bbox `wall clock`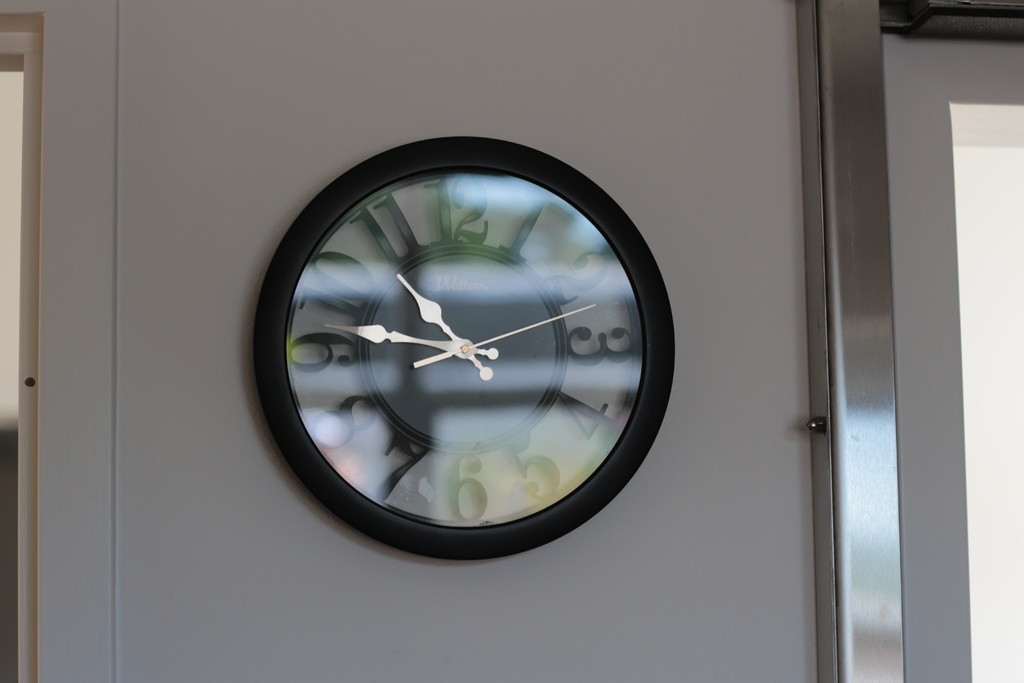
<region>260, 153, 677, 566</region>
